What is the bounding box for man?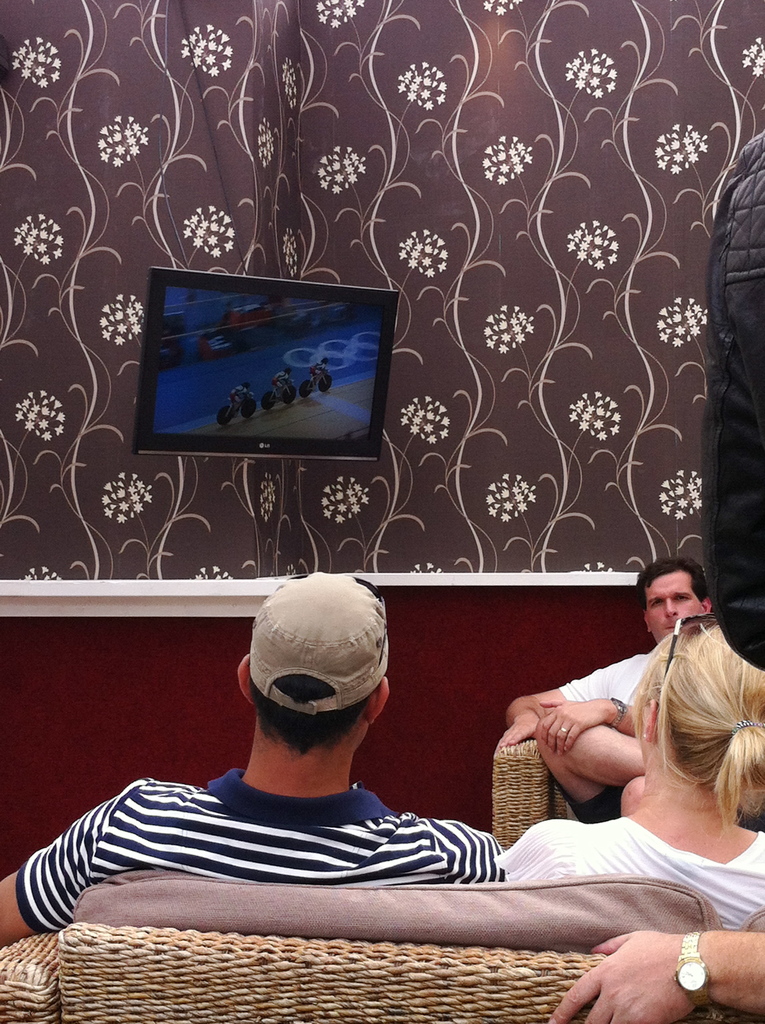
498 554 713 818.
